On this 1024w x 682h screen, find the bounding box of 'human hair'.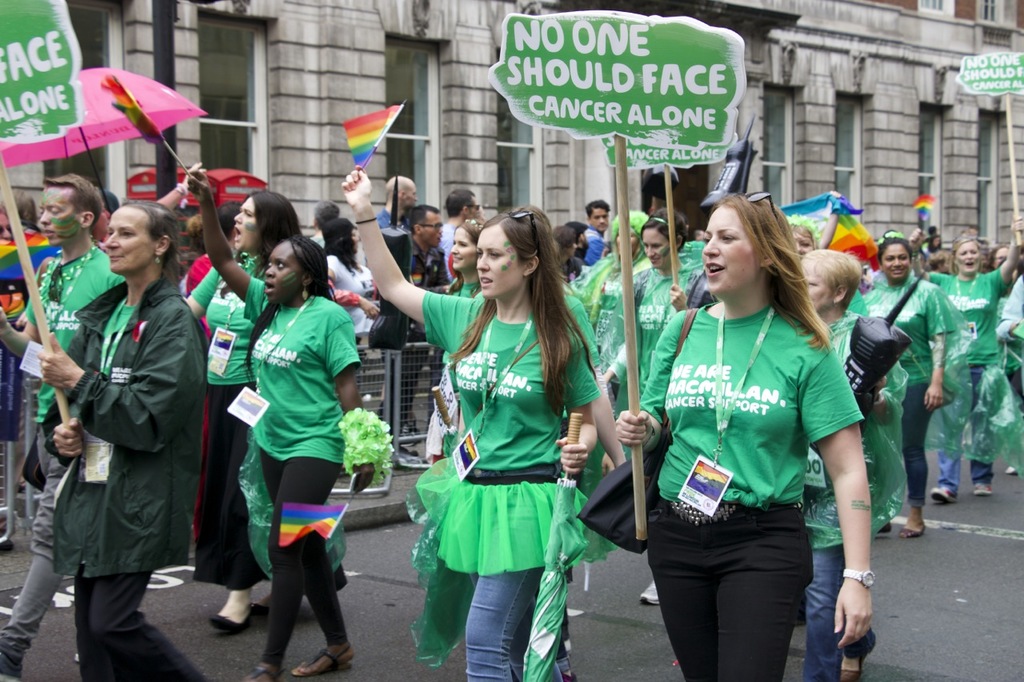
Bounding box: select_region(636, 206, 686, 246).
